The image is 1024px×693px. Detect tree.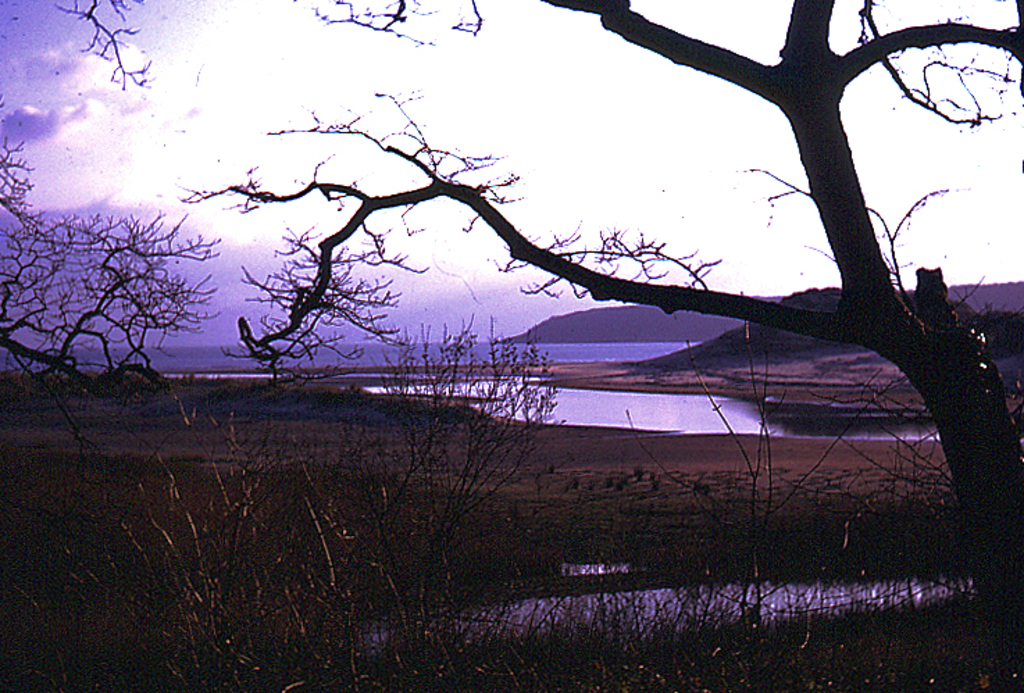
Detection: [x1=103, y1=17, x2=992, y2=582].
